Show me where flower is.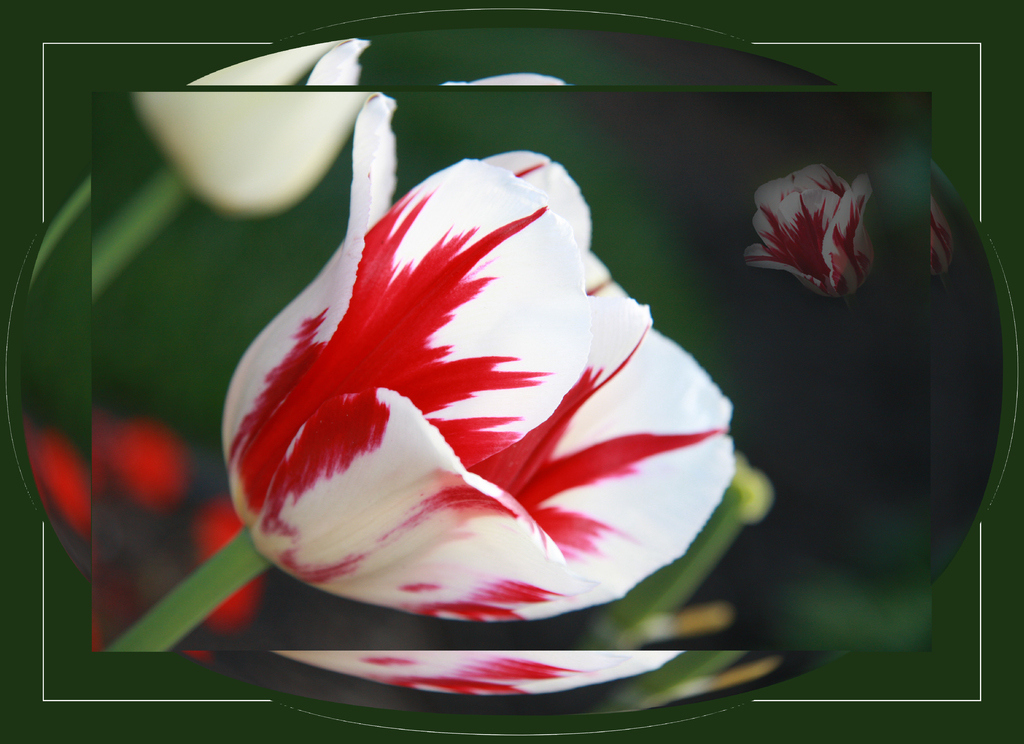
flower is at bbox(741, 157, 894, 301).
